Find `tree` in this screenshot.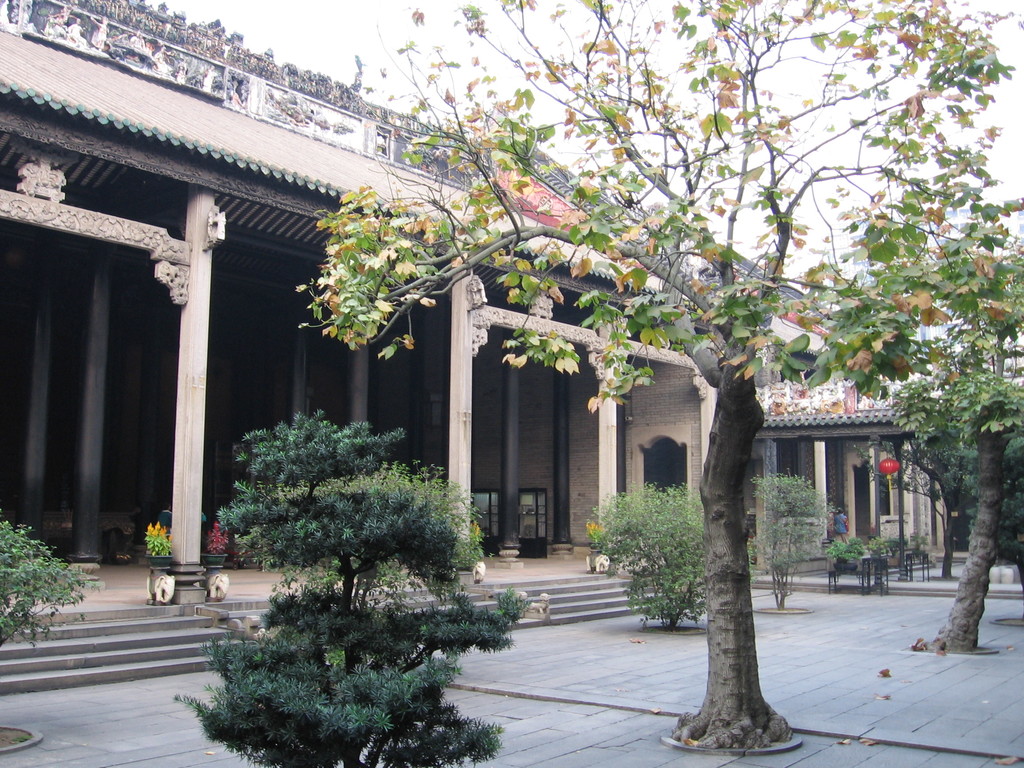
The bounding box for `tree` is [889,229,1023,648].
